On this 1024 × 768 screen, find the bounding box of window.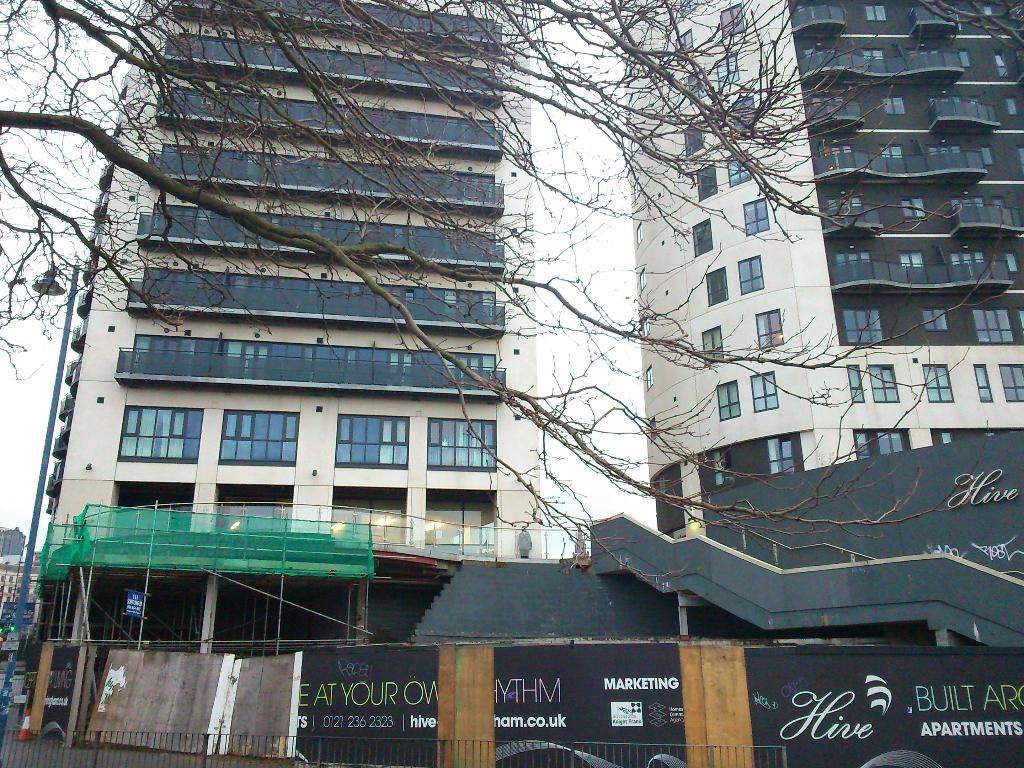
Bounding box: 689/221/710/255.
